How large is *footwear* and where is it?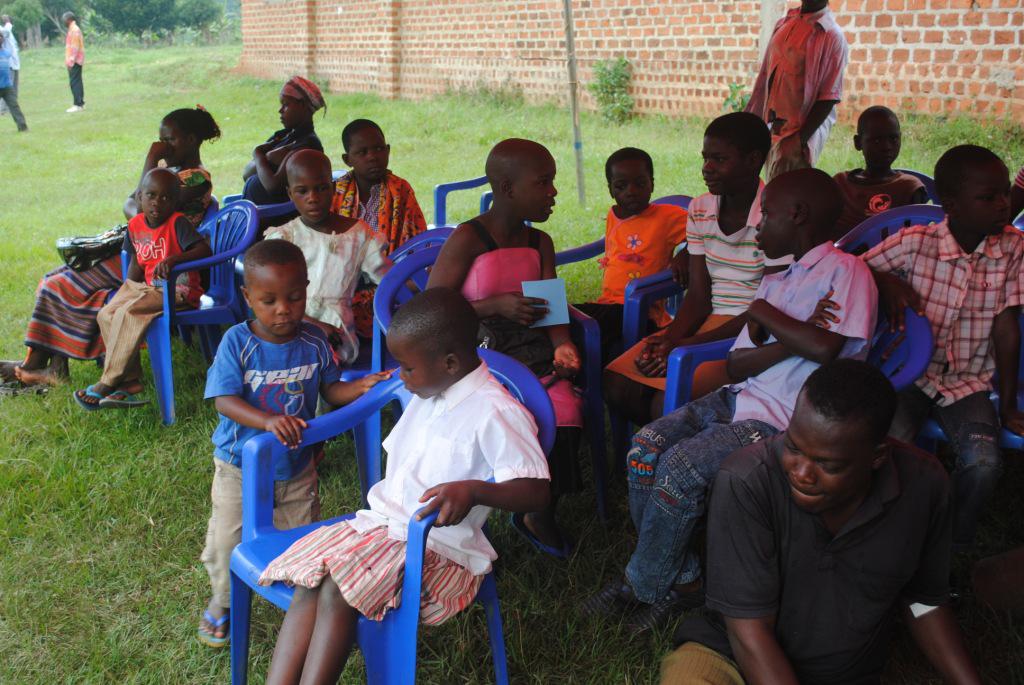
Bounding box: <box>195,603,243,655</box>.
